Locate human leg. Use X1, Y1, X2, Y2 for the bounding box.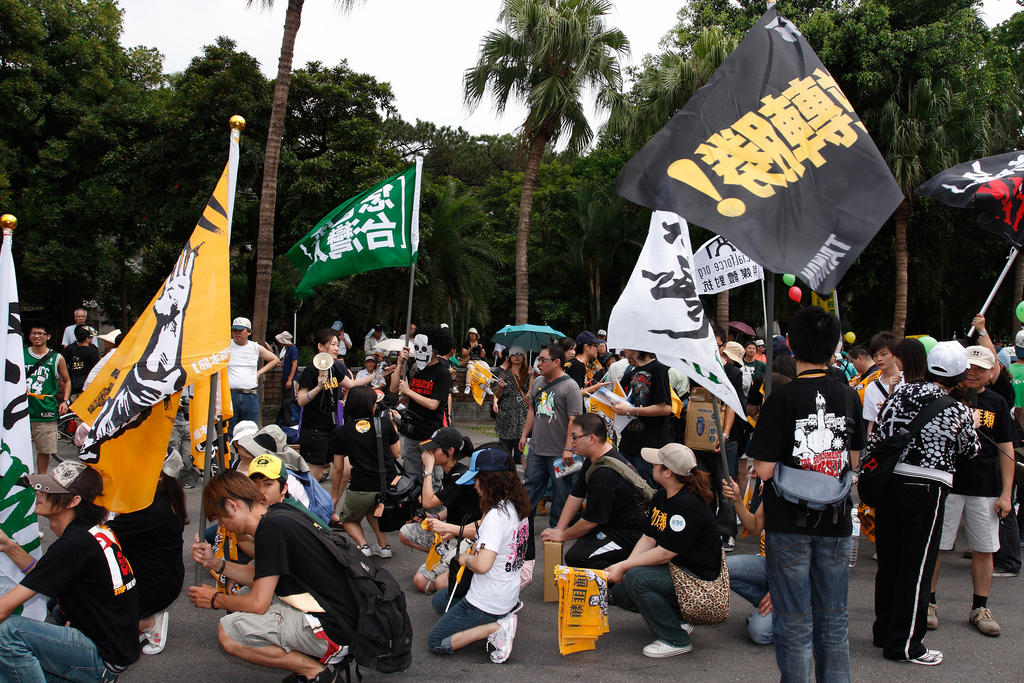
31, 422, 50, 470.
